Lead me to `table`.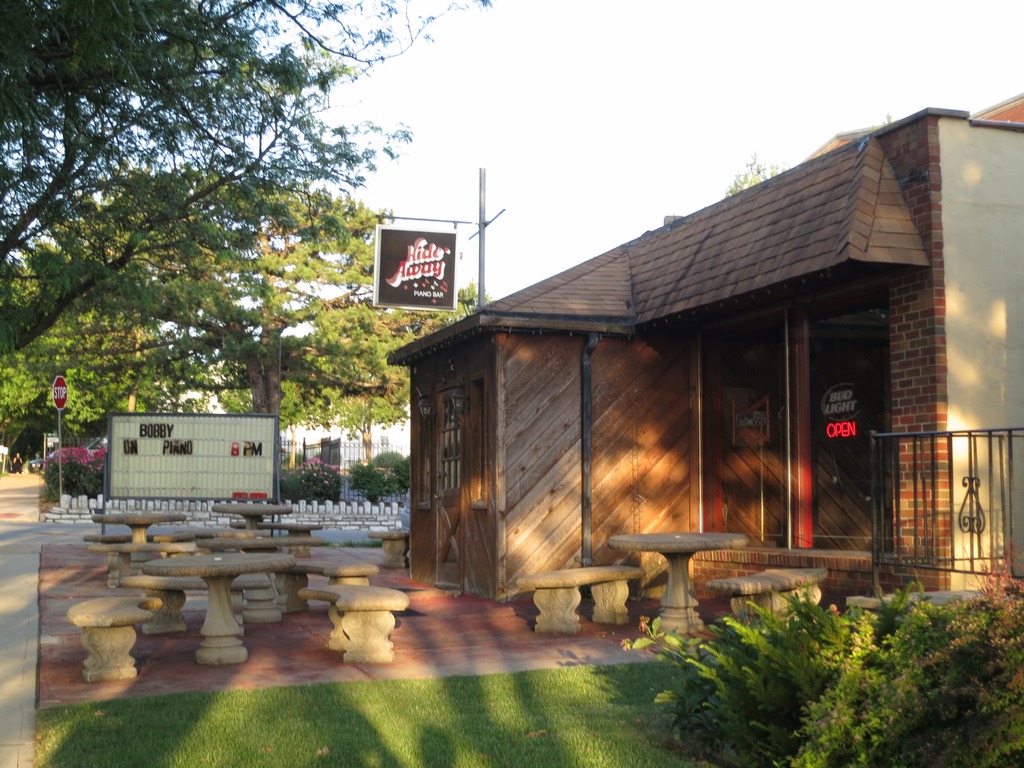
Lead to x1=606, y1=526, x2=746, y2=643.
